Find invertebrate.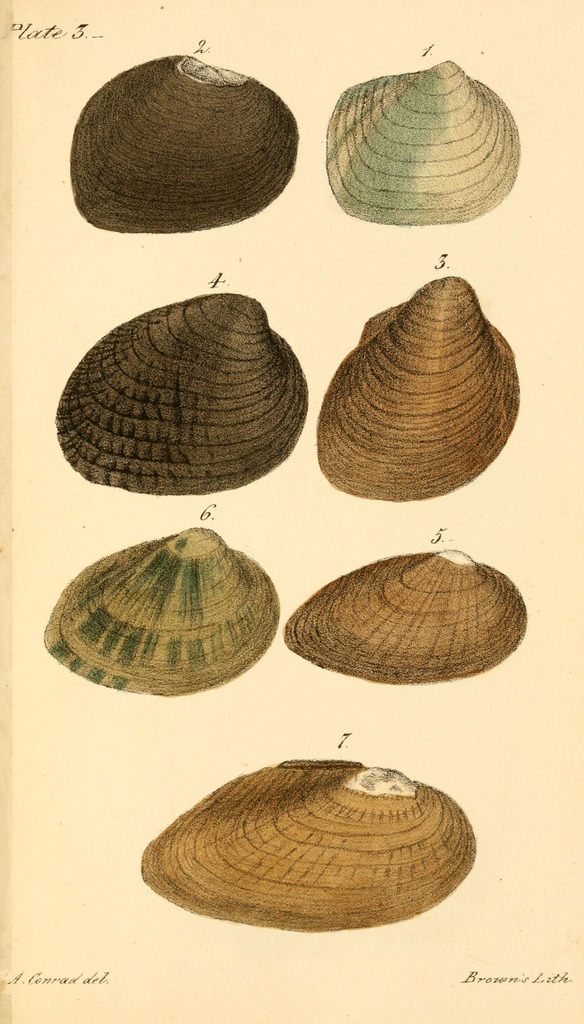
locate(288, 547, 530, 680).
